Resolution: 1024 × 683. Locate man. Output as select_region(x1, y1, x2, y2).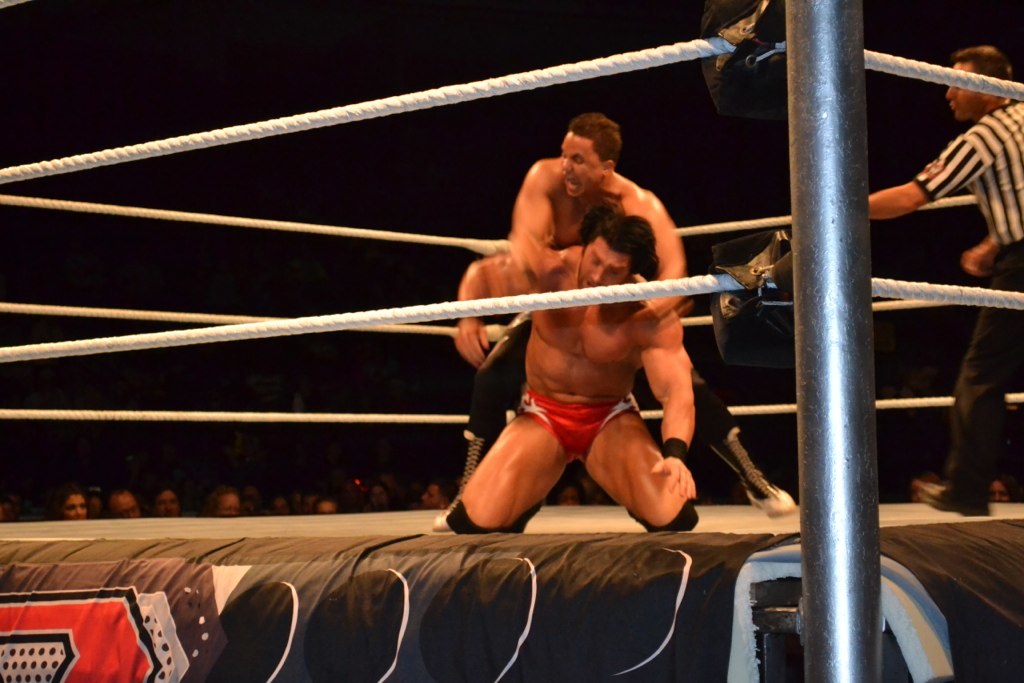
select_region(432, 114, 799, 532).
